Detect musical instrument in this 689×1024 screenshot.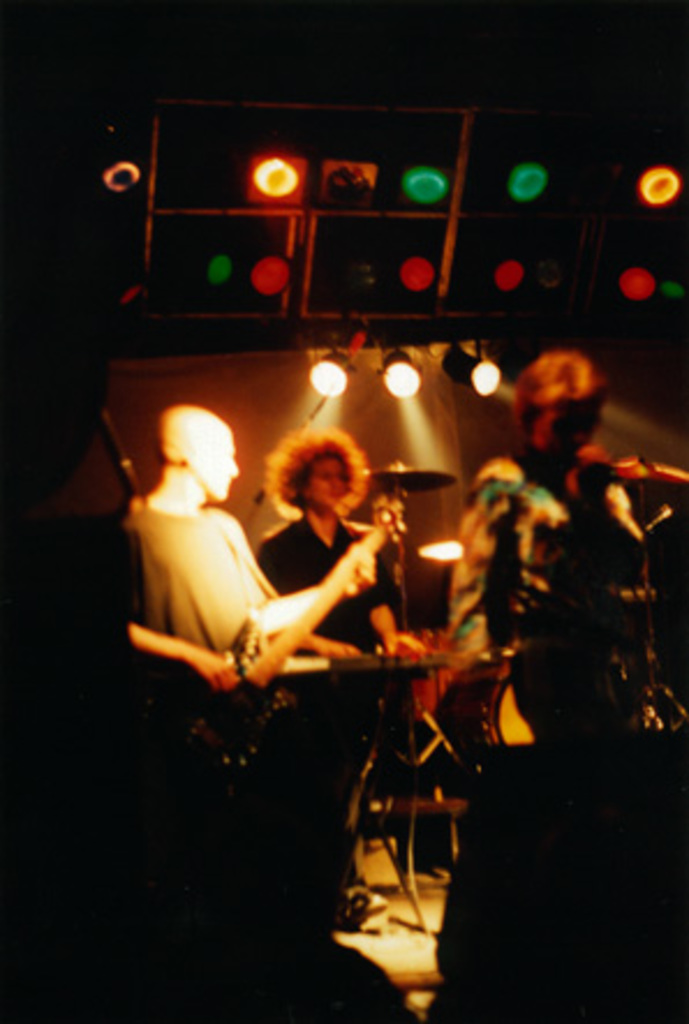
Detection: select_region(620, 453, 687, 492).
